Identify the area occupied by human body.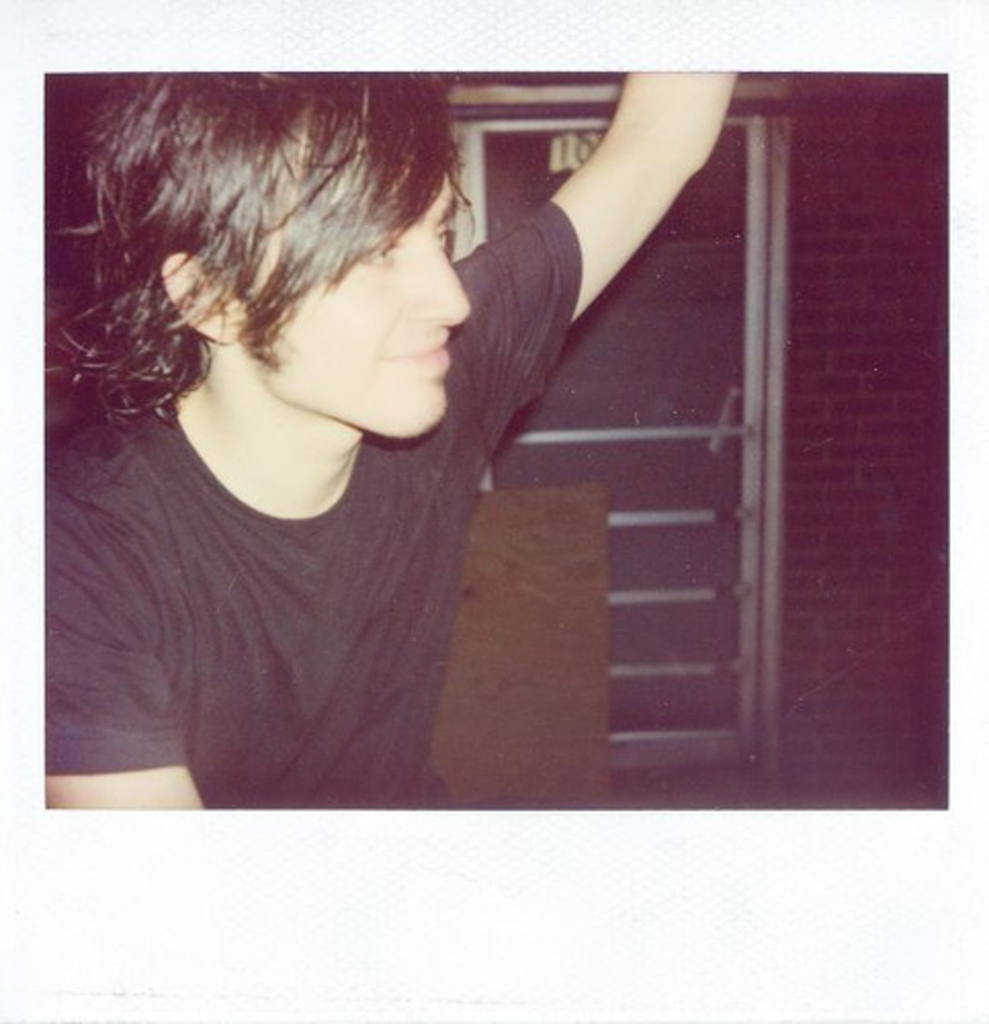
Area: rect(43, 78, 620, 809).
